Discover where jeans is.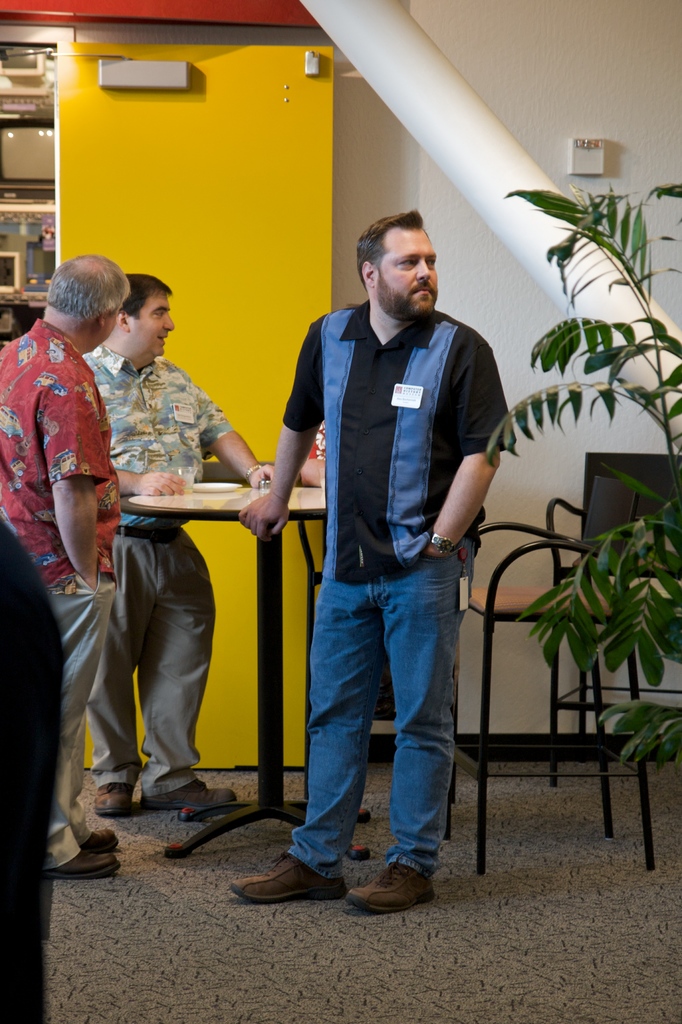
Discovered at left=283, top=520, right=476, bottom=904.
